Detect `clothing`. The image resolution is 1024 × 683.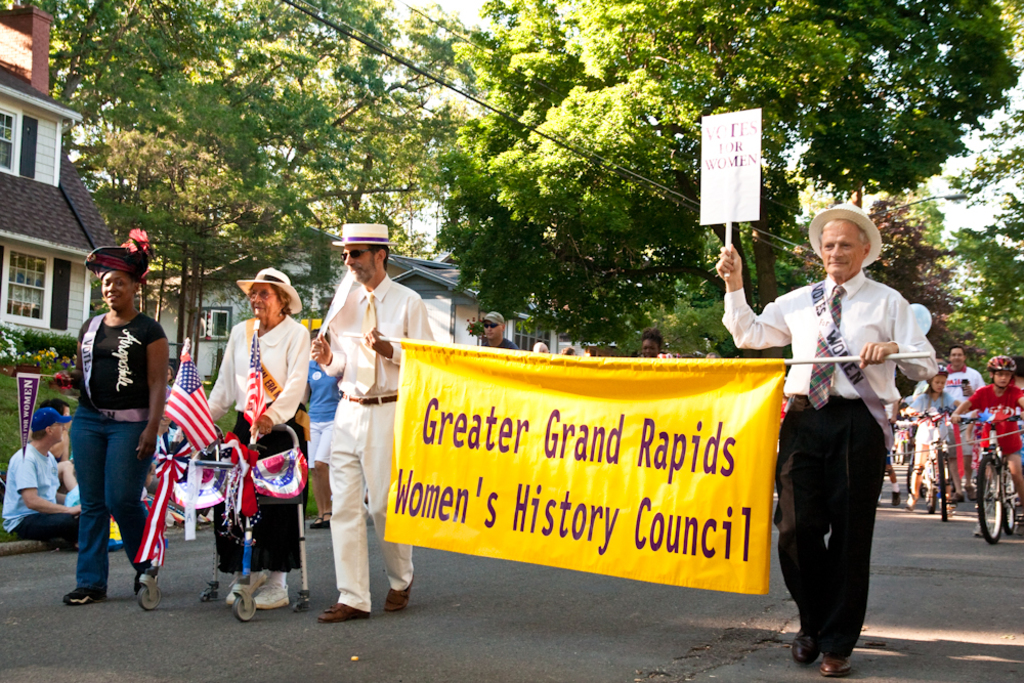
[x1=81, y1=414, x2=156, y2=580].
